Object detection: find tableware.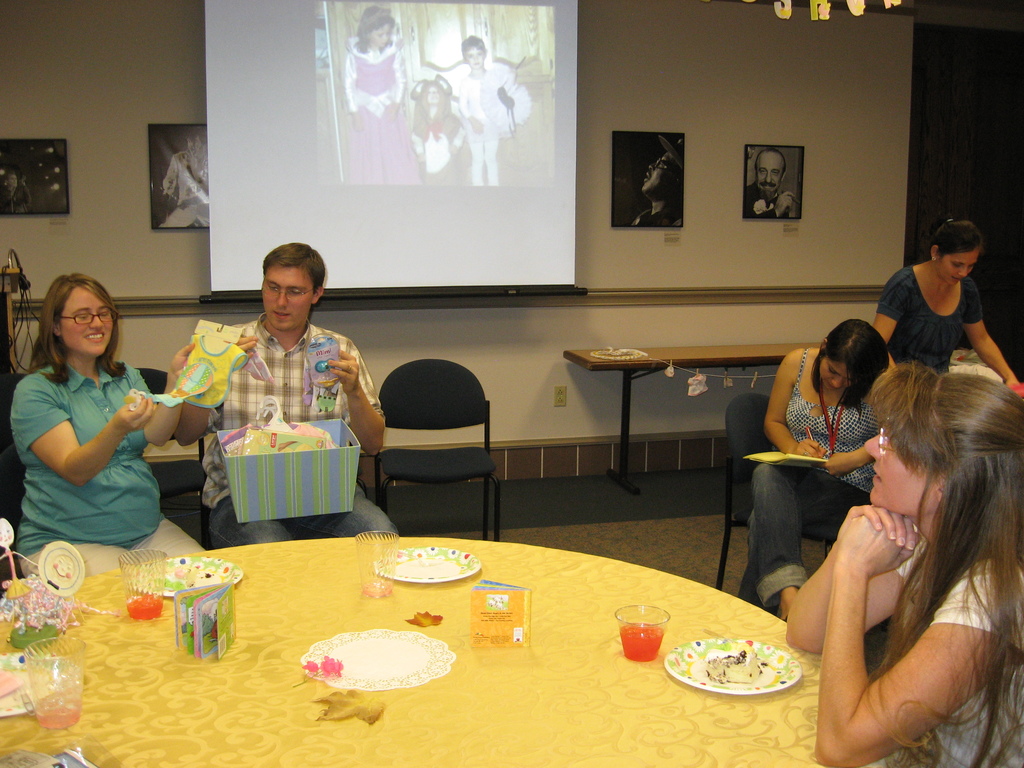
crop(374, 547, 483, 585).
